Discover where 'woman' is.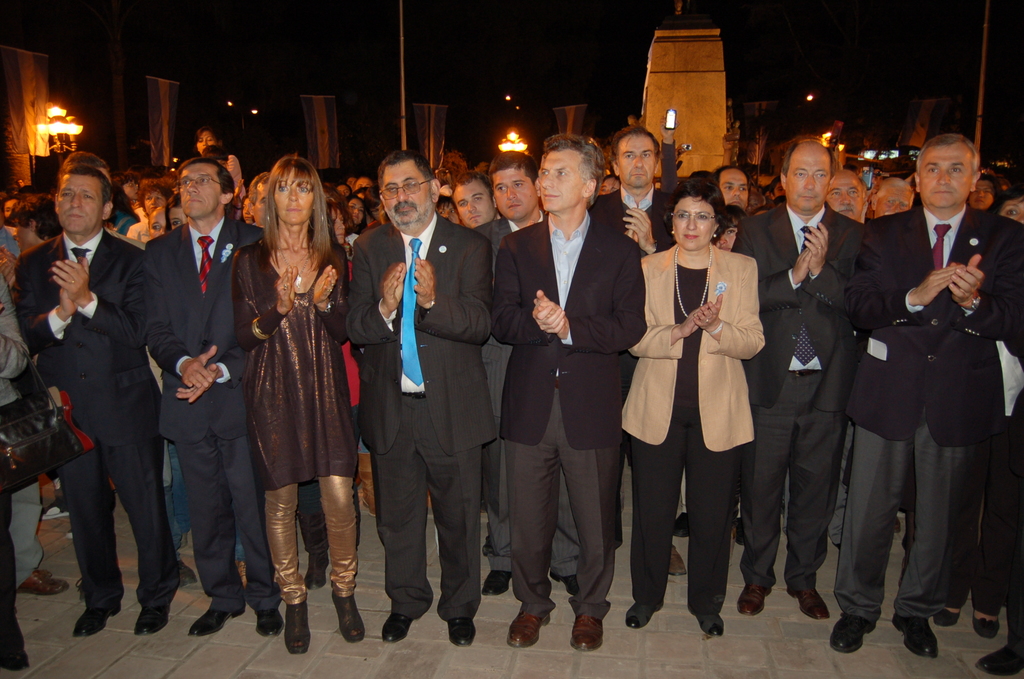
Discovered at x1=0, y1=208, x2=70, y2=266.
